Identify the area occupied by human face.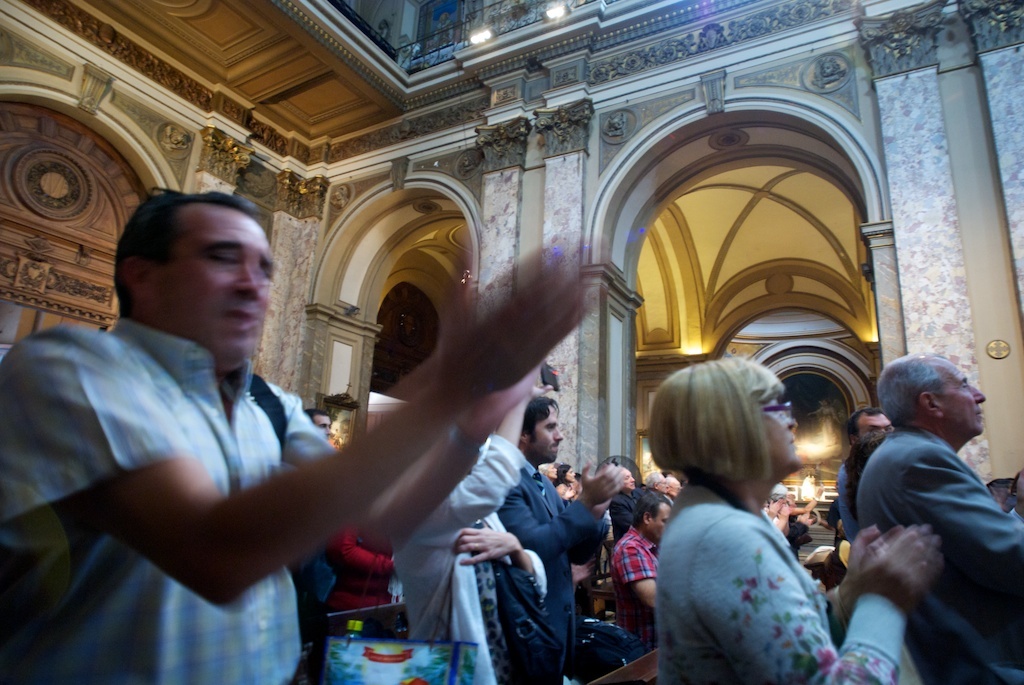
Area: <bbox>759, 395, 802, 471</bbox>.
